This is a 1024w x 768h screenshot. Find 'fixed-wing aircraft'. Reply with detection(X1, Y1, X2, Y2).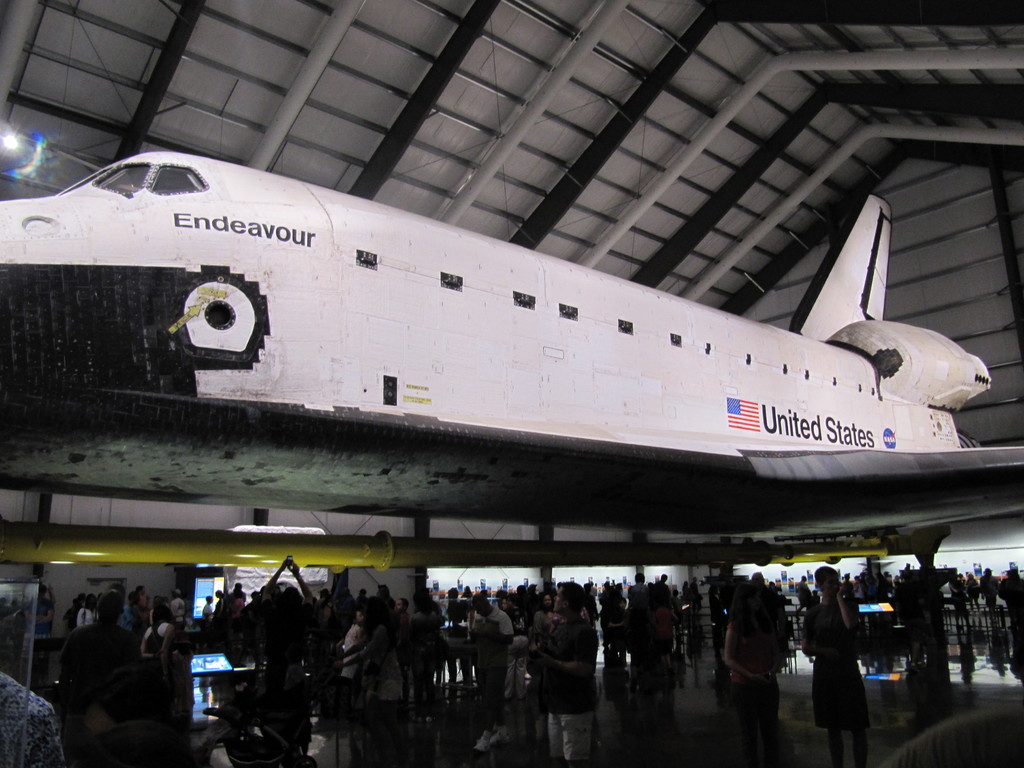
detection(0, 148, 1023, 518).
